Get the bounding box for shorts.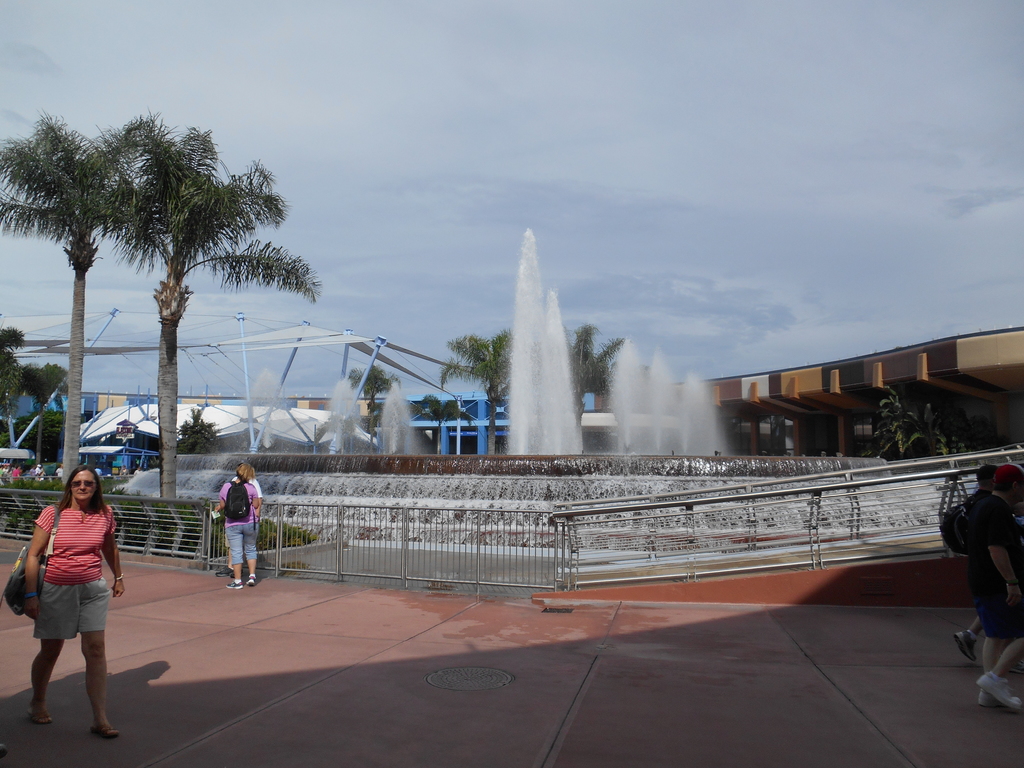
bbox=(972, 582, 1023, 637).
